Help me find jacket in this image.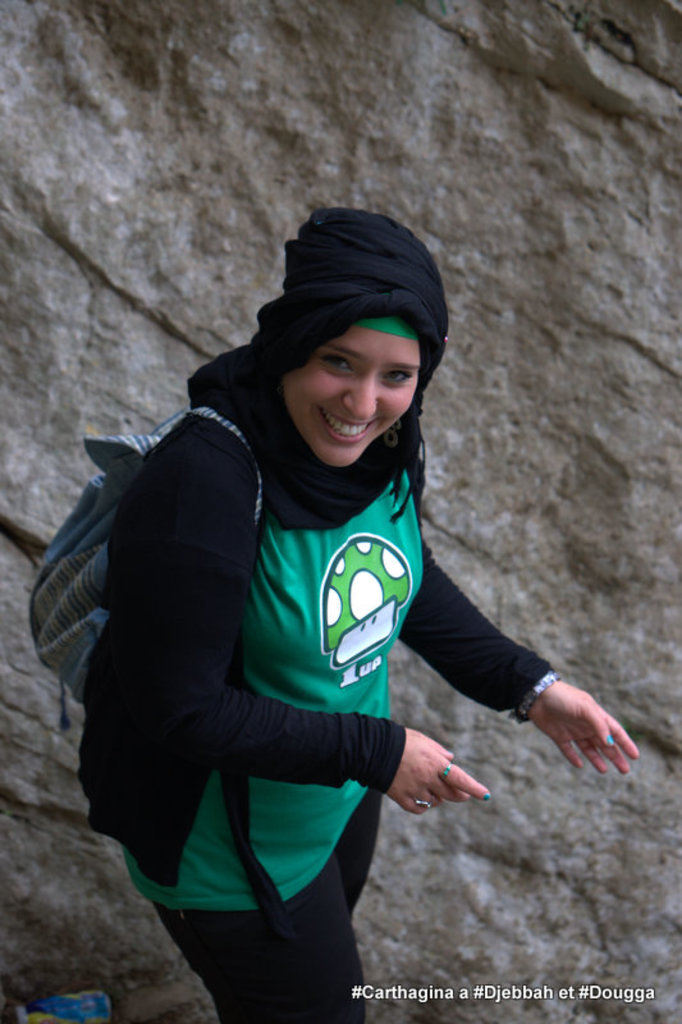
Found it: [x1=67, y1=279, x2=490, y2=902].
